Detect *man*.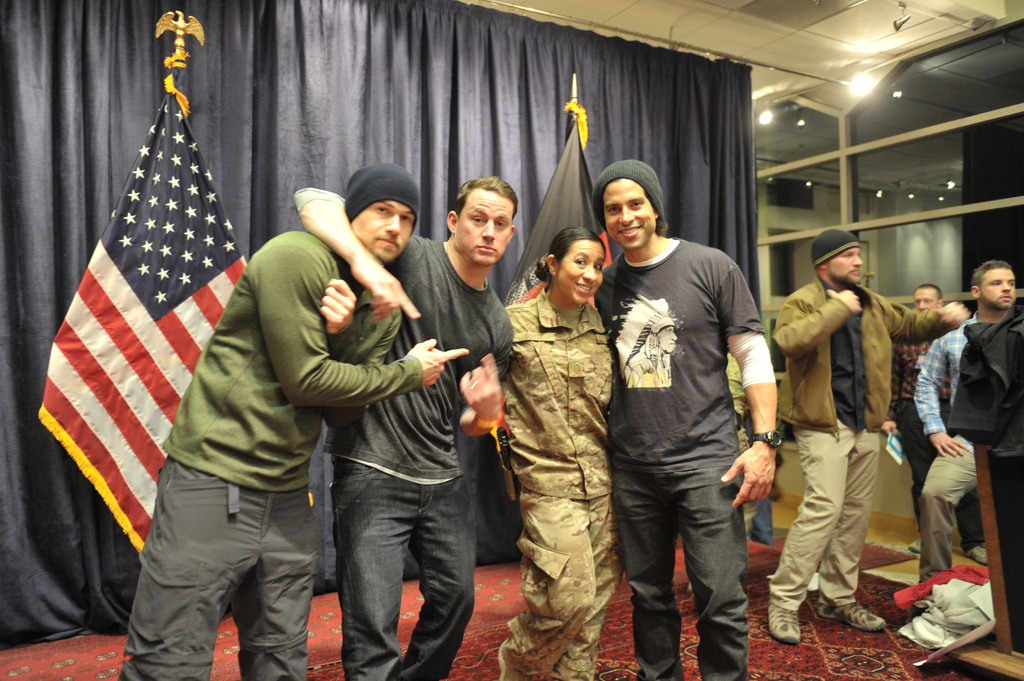
Detected at [x1=887, y1=281, x2=991, y2=566].
